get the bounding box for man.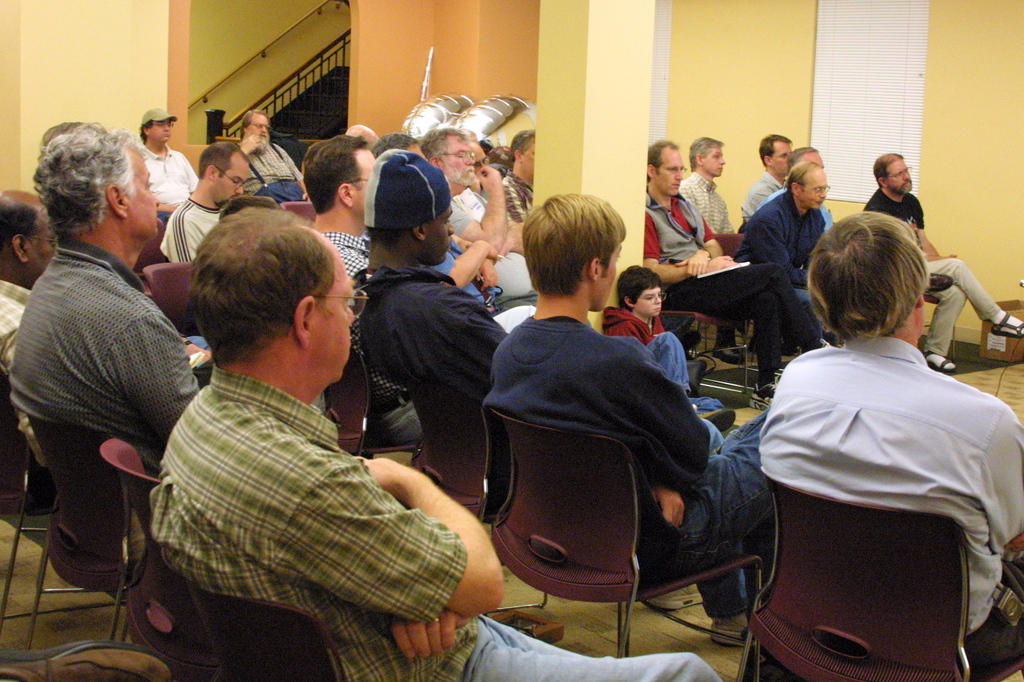
select_region(740, 134, 794, 222).
